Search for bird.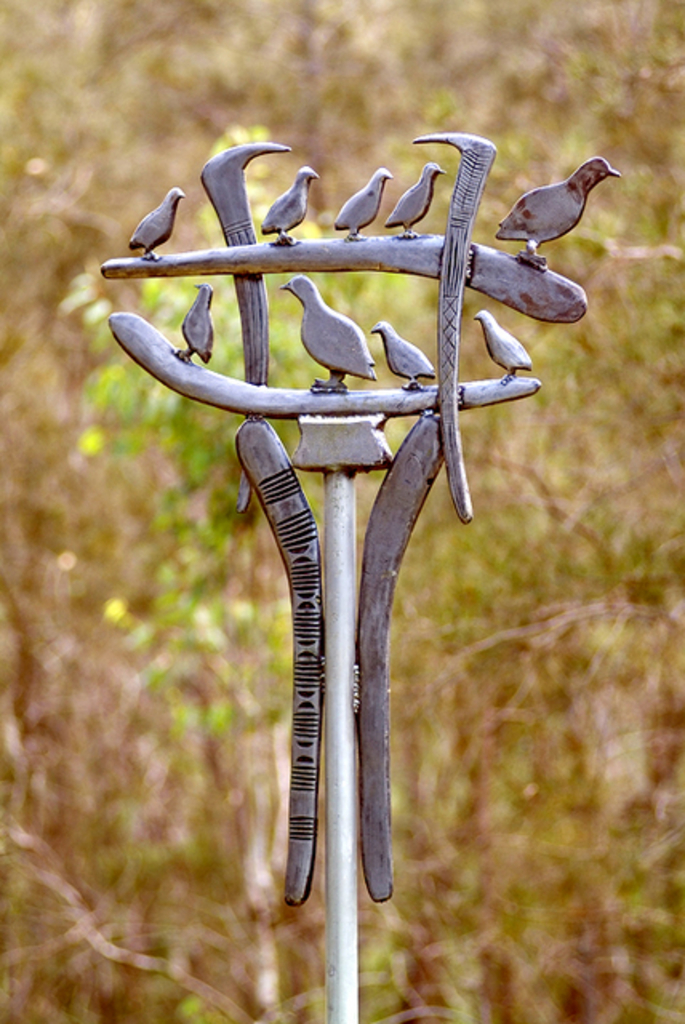
Found at rect(330, 163, 391, 235).
